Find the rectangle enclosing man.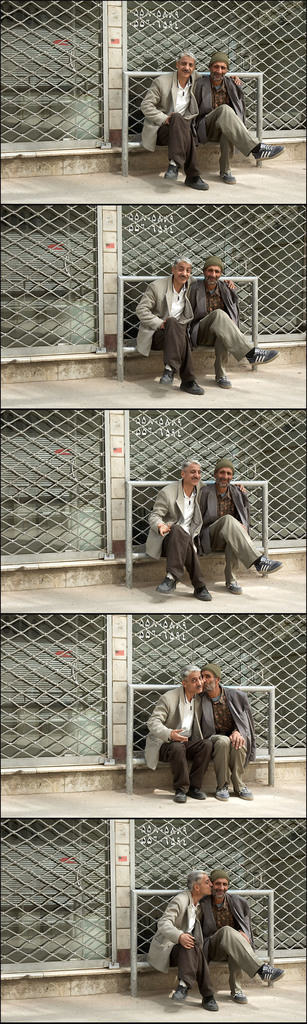
box(186, 258, 279, 389).
